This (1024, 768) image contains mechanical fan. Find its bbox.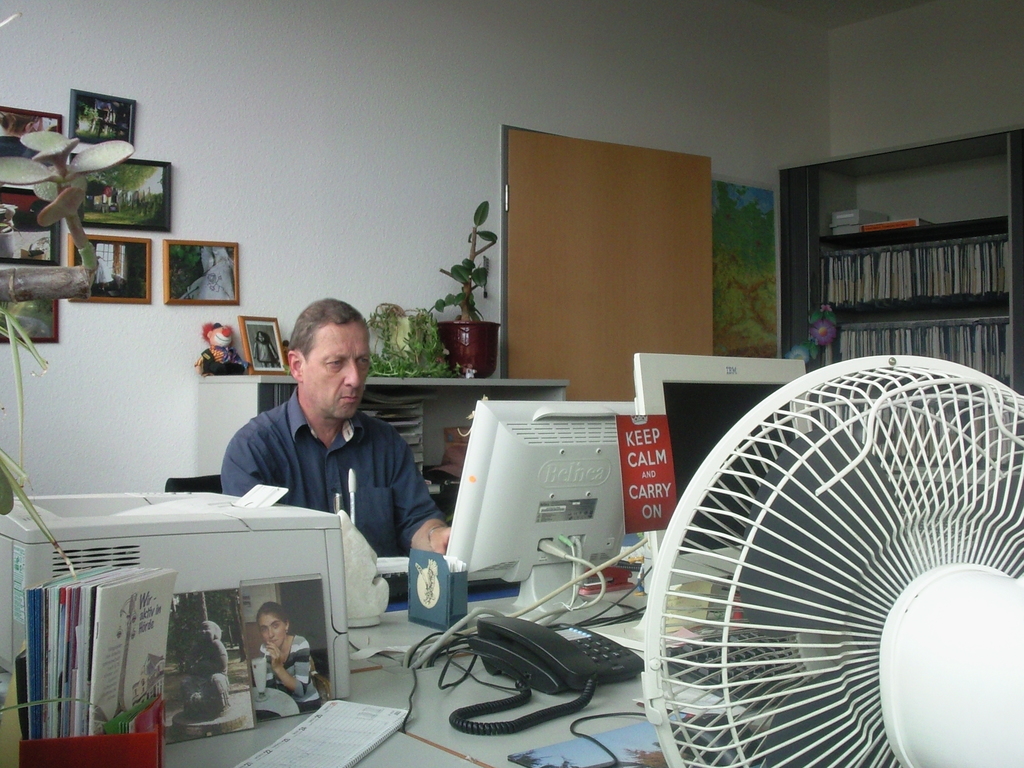
locate(639, 354, 1023, 767).
